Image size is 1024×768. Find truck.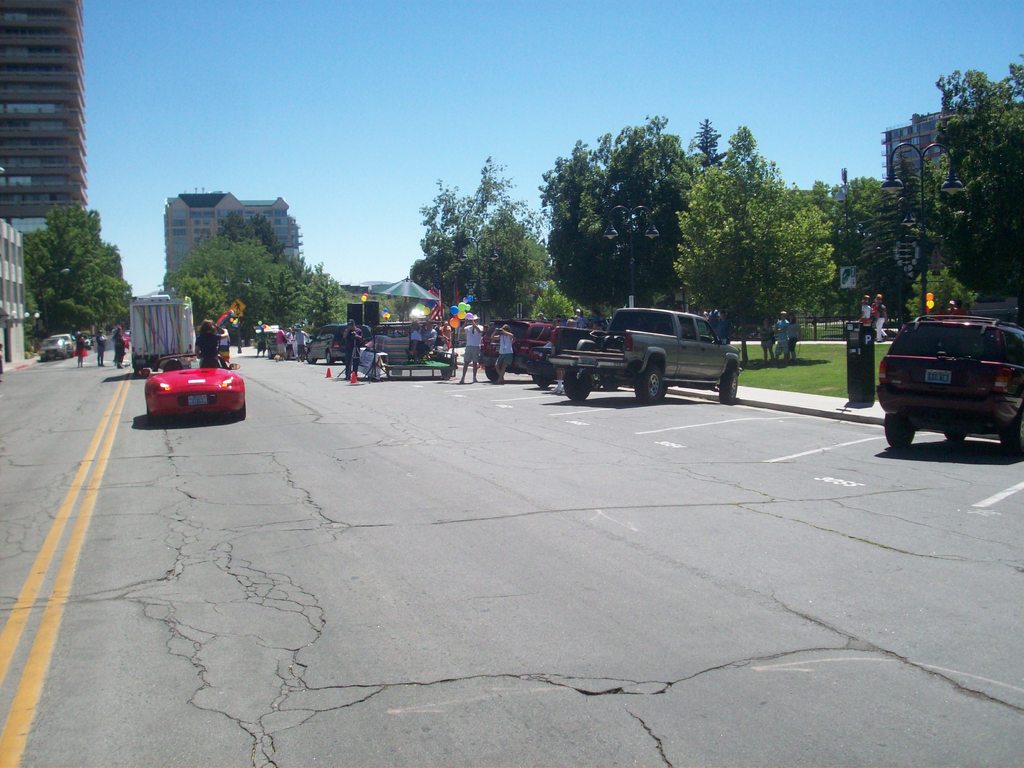
bbox=[554, 306, 762, 395].
